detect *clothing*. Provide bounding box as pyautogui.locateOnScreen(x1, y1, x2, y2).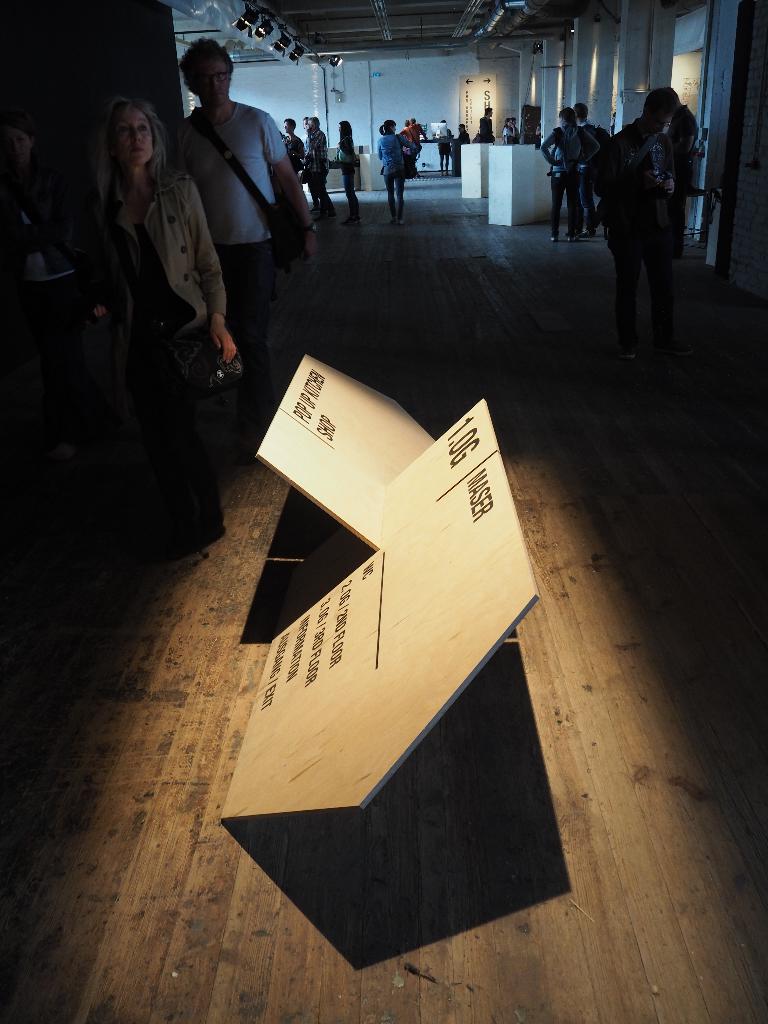
pyautogui.locateOnScreen(300, 127, 333, 205).
